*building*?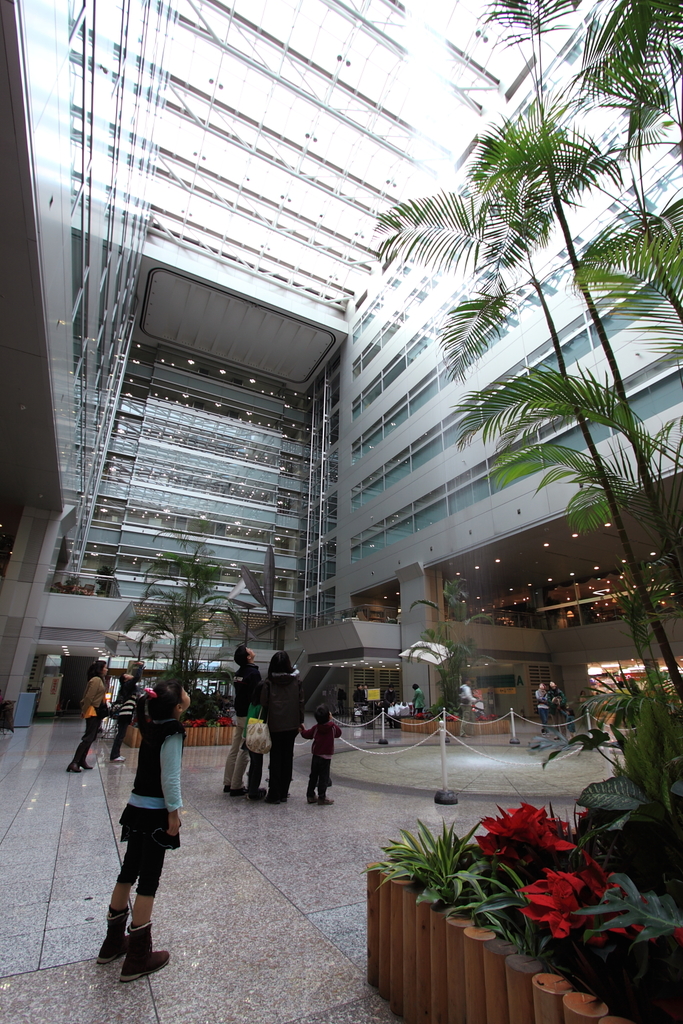
x1=0, y1=0, x2=682, y2=1023
